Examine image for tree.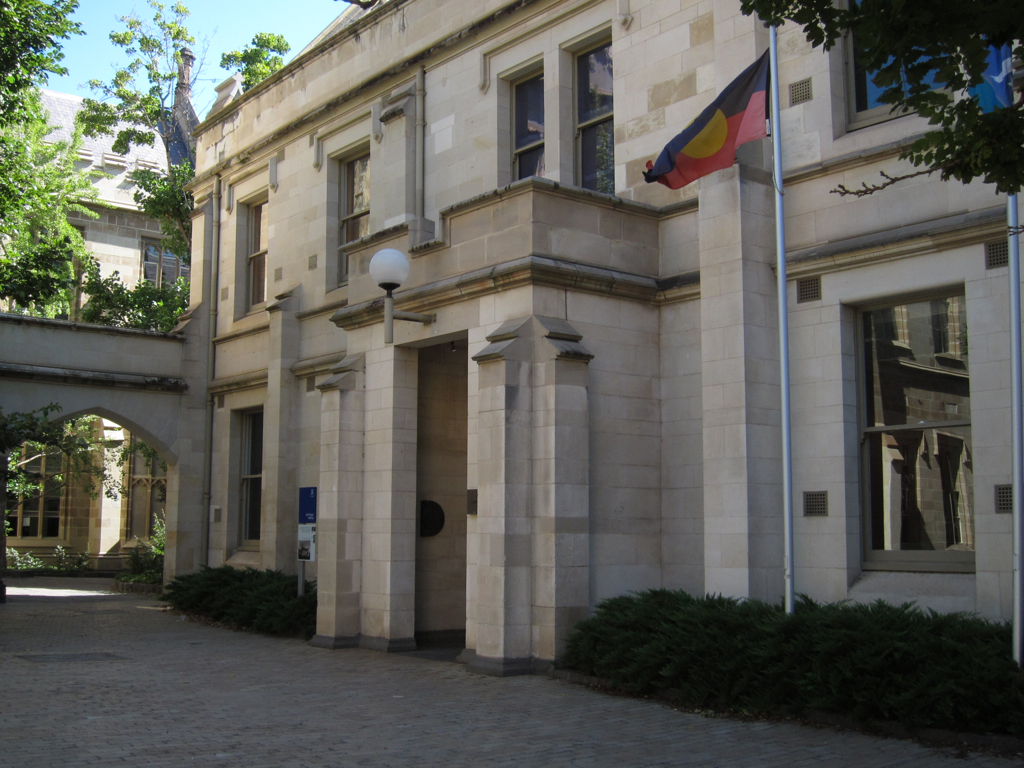
Examination result: <region>736, 0, 1023, 196</region>.
